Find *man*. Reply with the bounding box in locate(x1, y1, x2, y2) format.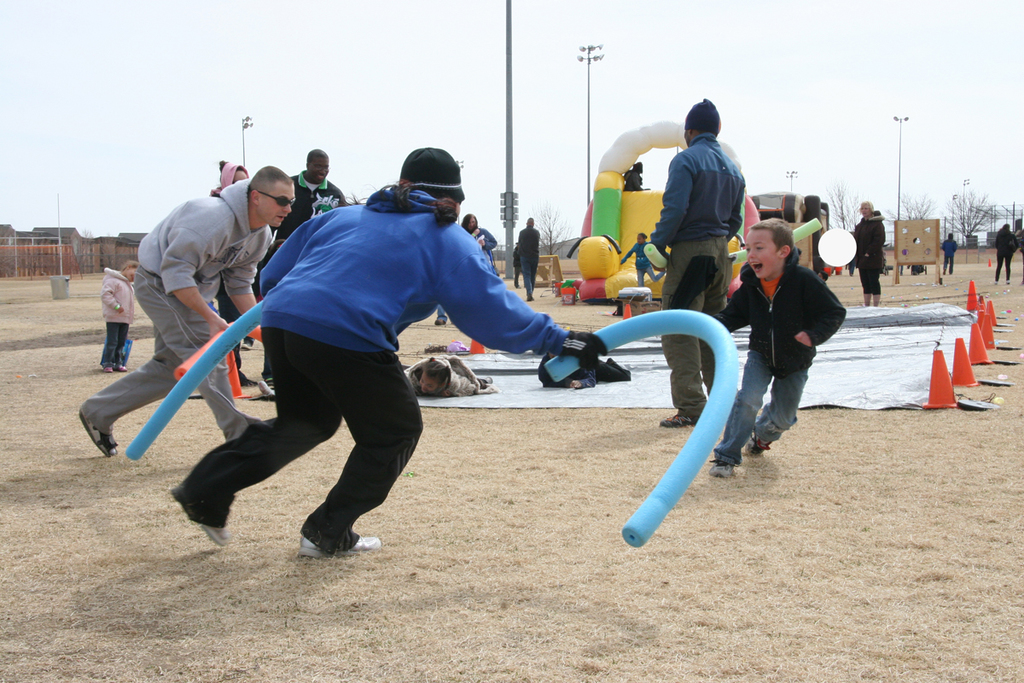
locate(518, 219, 541, 302).
